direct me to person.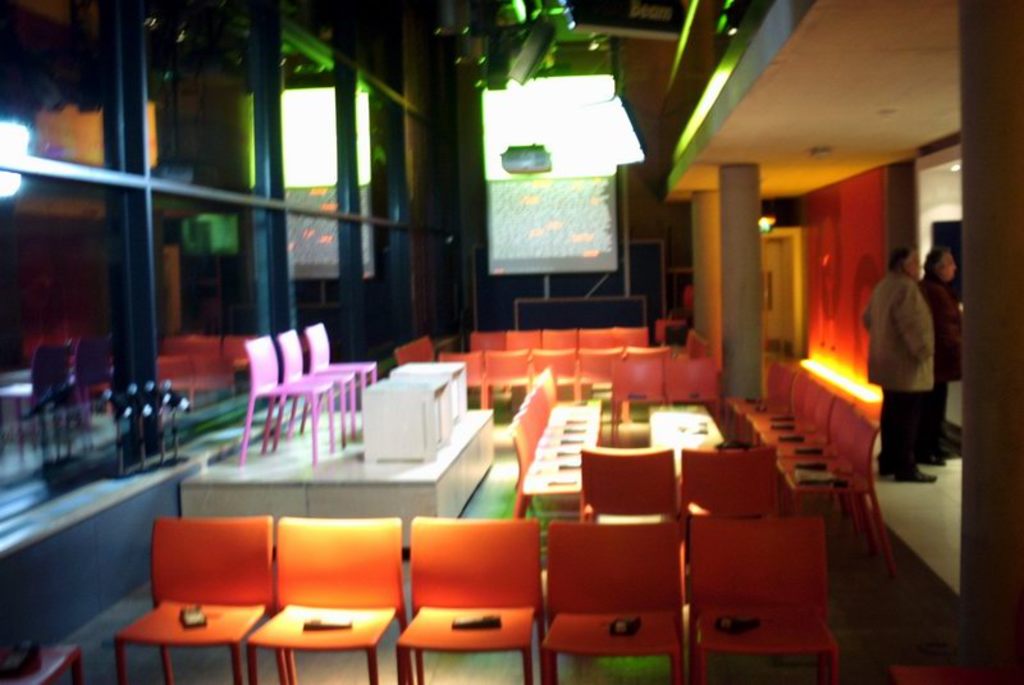
Direction: x1=919 y1=239 x2=965 y2=460.
